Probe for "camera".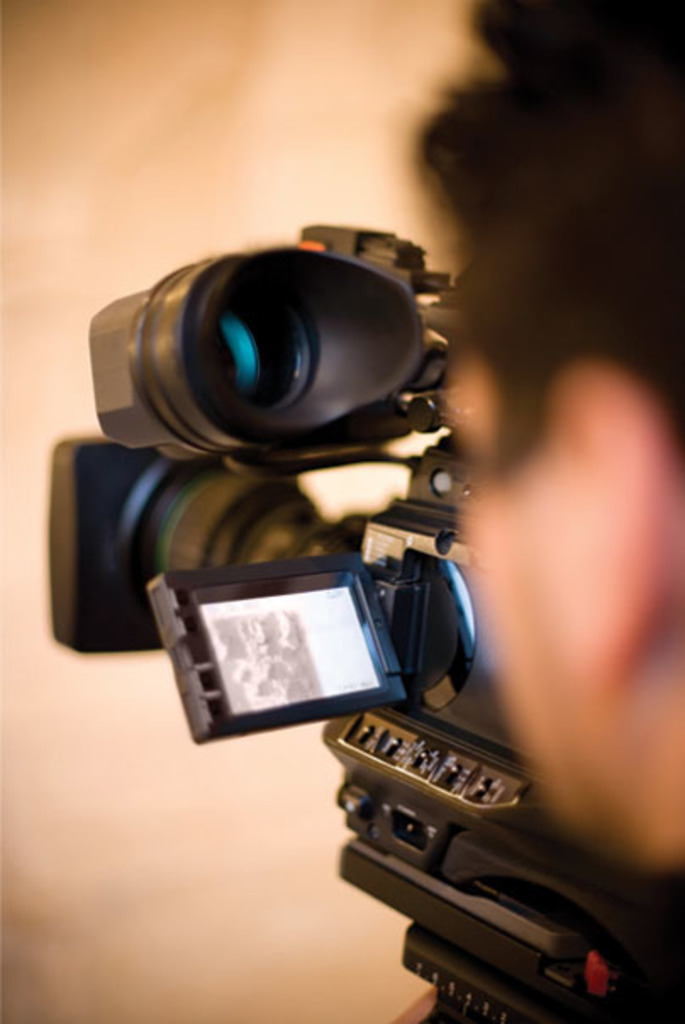
Probe result: 49:219:683:1019.
